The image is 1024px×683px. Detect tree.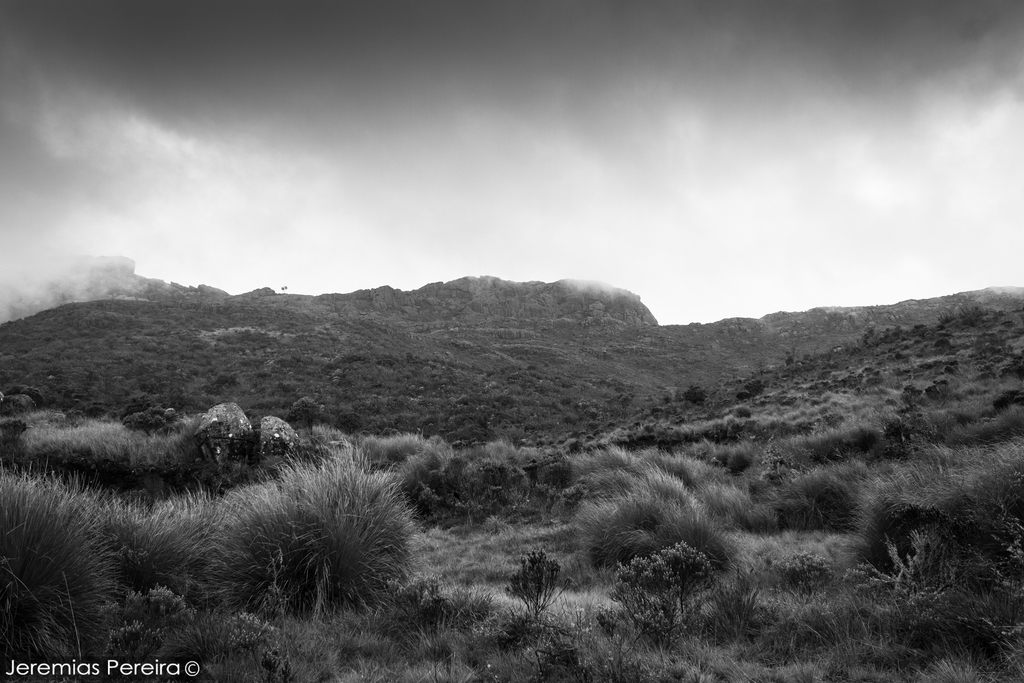
Detection: region(285, 397, 327, 431).
